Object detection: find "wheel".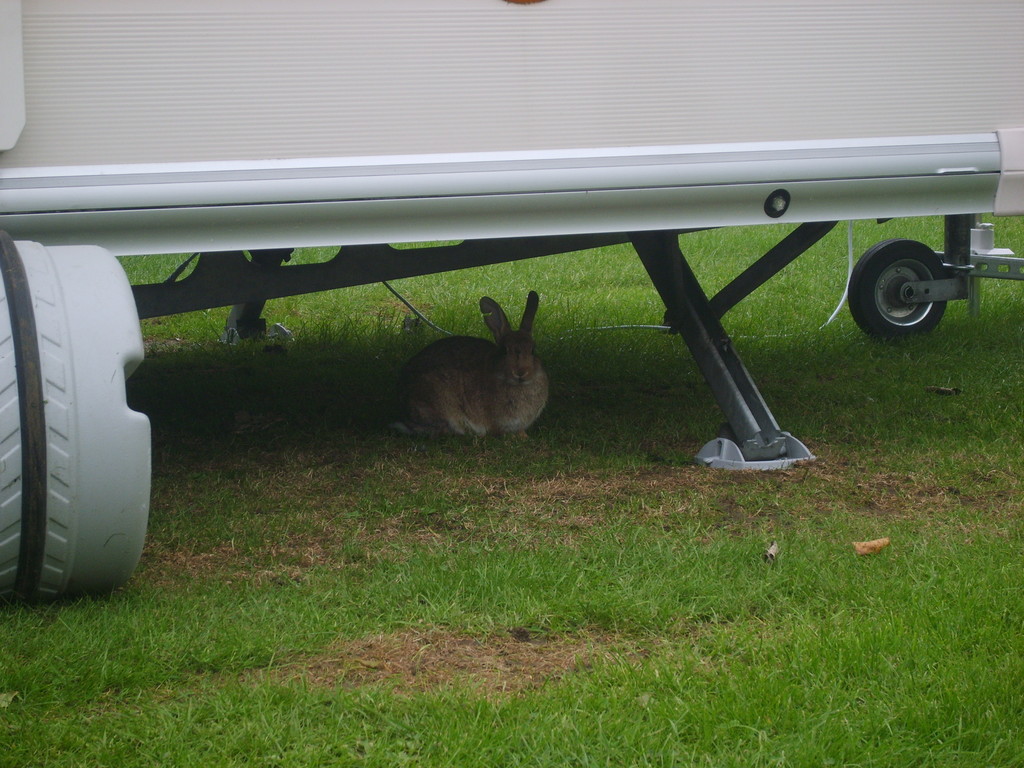
l=856, t=236, r=947, b=339.
